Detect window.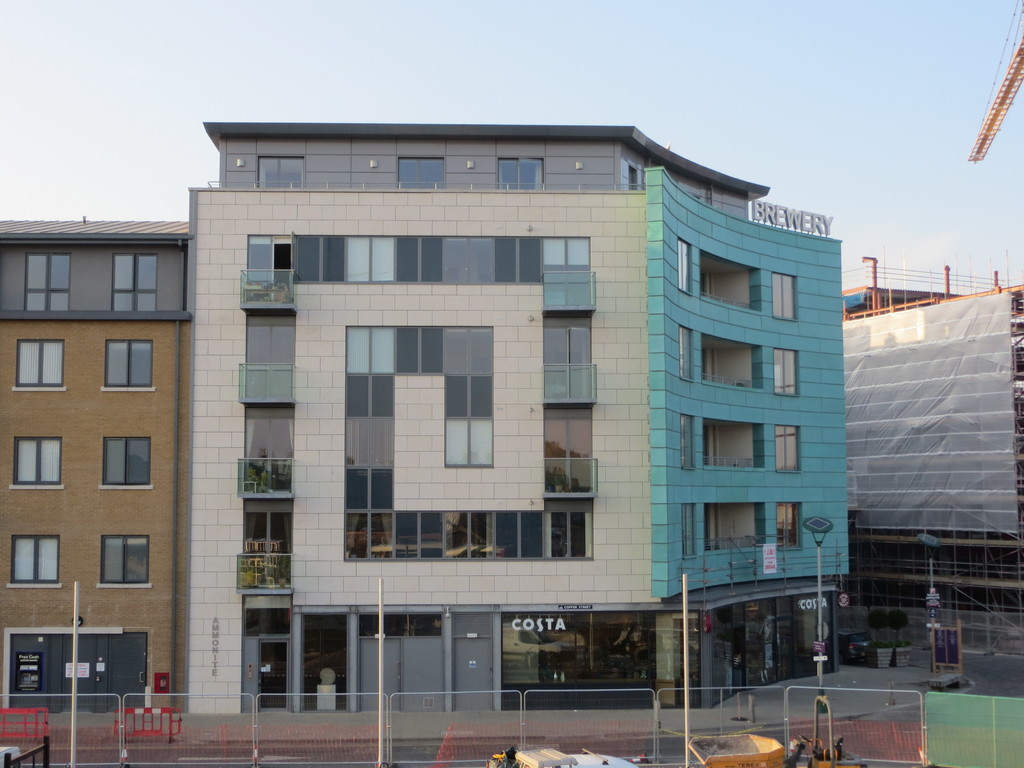
Detected at bbox(27, 254, 71, 310).
